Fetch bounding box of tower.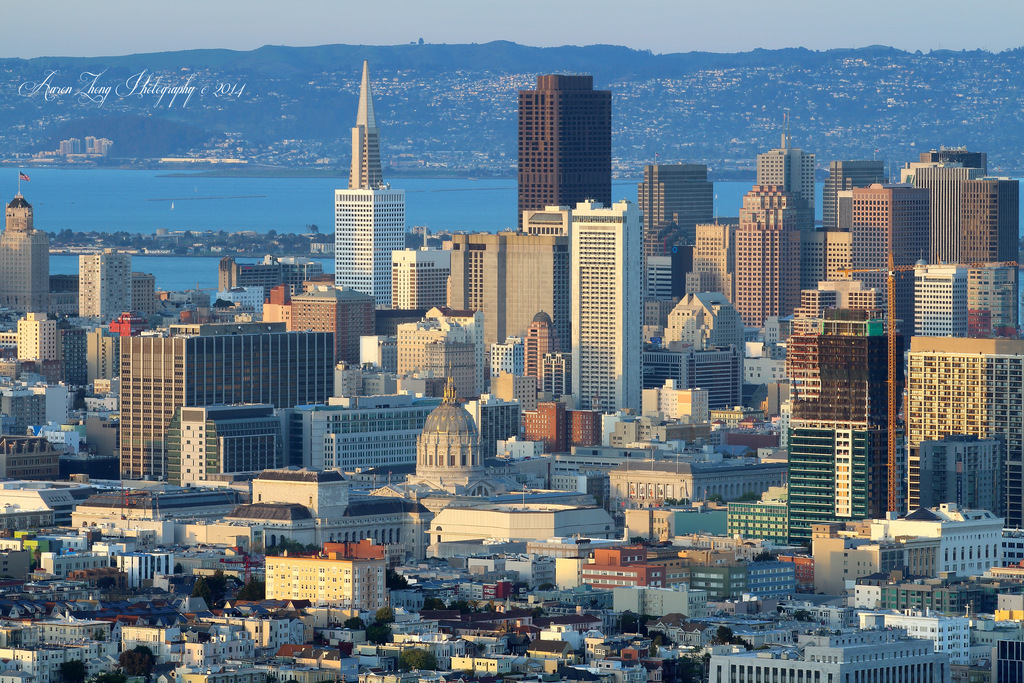
Bbox: (513,73,609,226).
